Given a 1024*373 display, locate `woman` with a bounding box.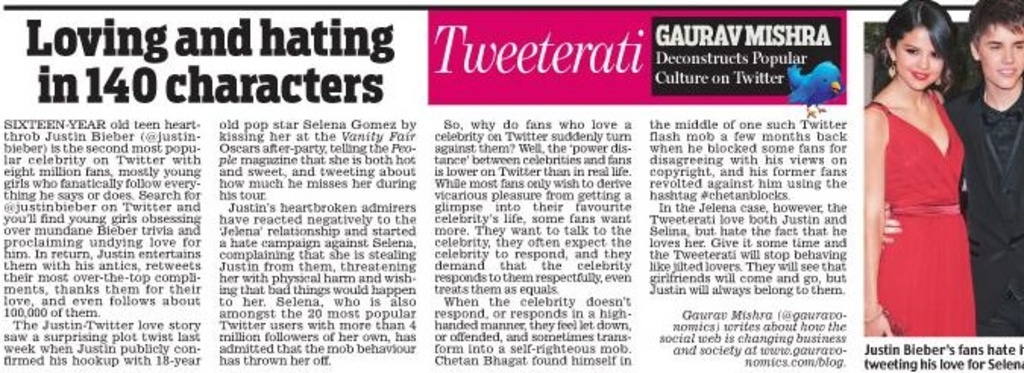
Located: 854 0 995 332.
